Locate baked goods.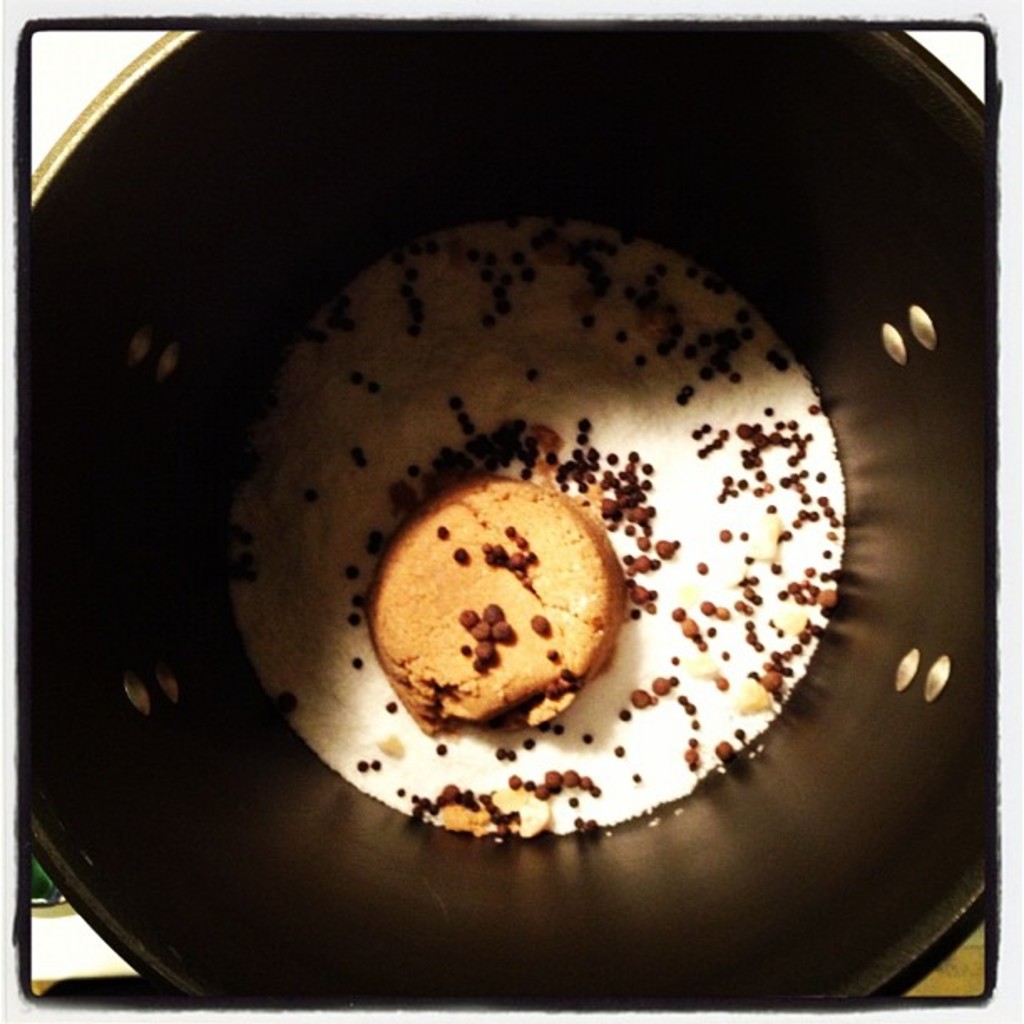
Bounding box: Rect(360, 470, 629, 738).
